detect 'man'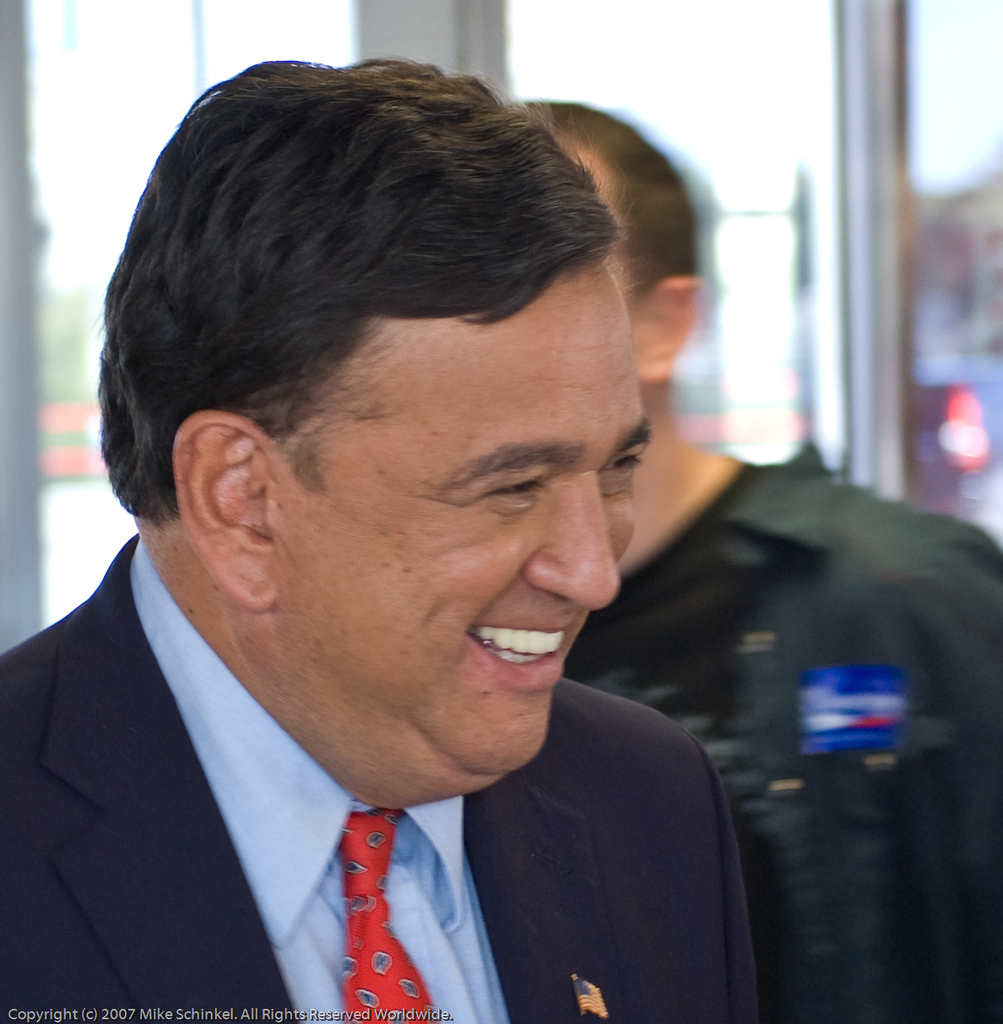
rect(531, 98, 1002, 1023)
